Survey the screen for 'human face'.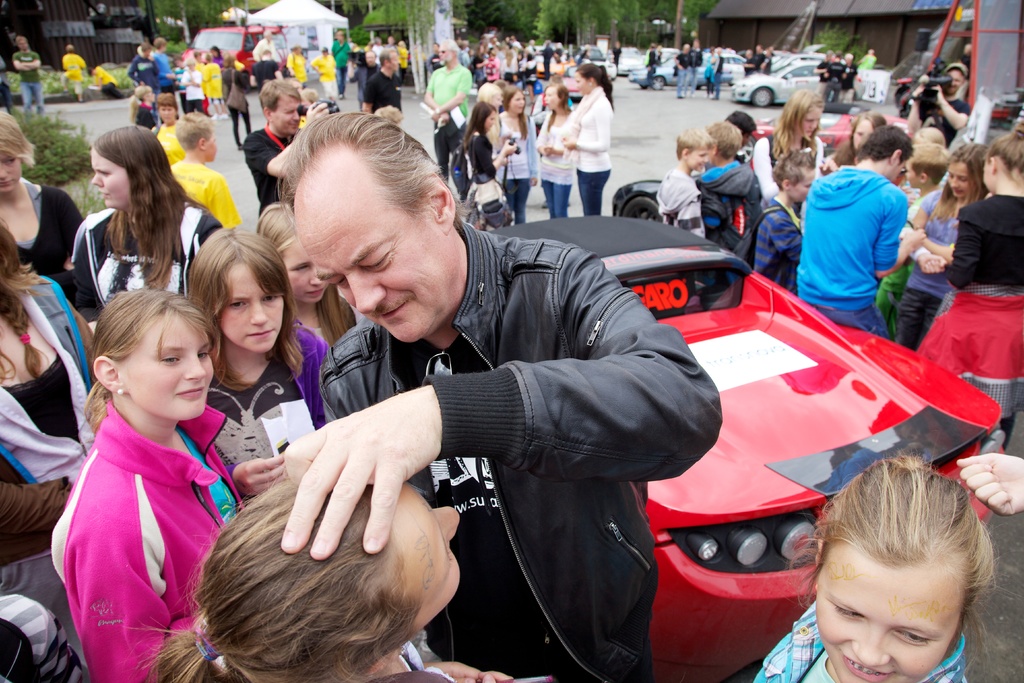
Survey found: l=1, t=146, r=24, b=192.
